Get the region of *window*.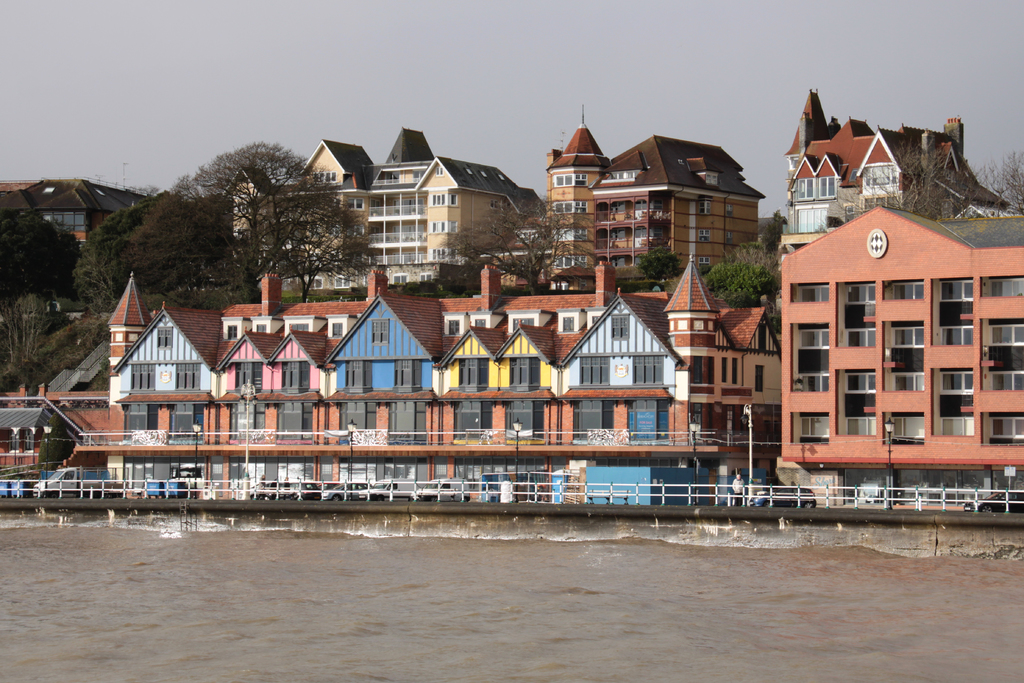
l=175, t=362, r=200, b=388.
